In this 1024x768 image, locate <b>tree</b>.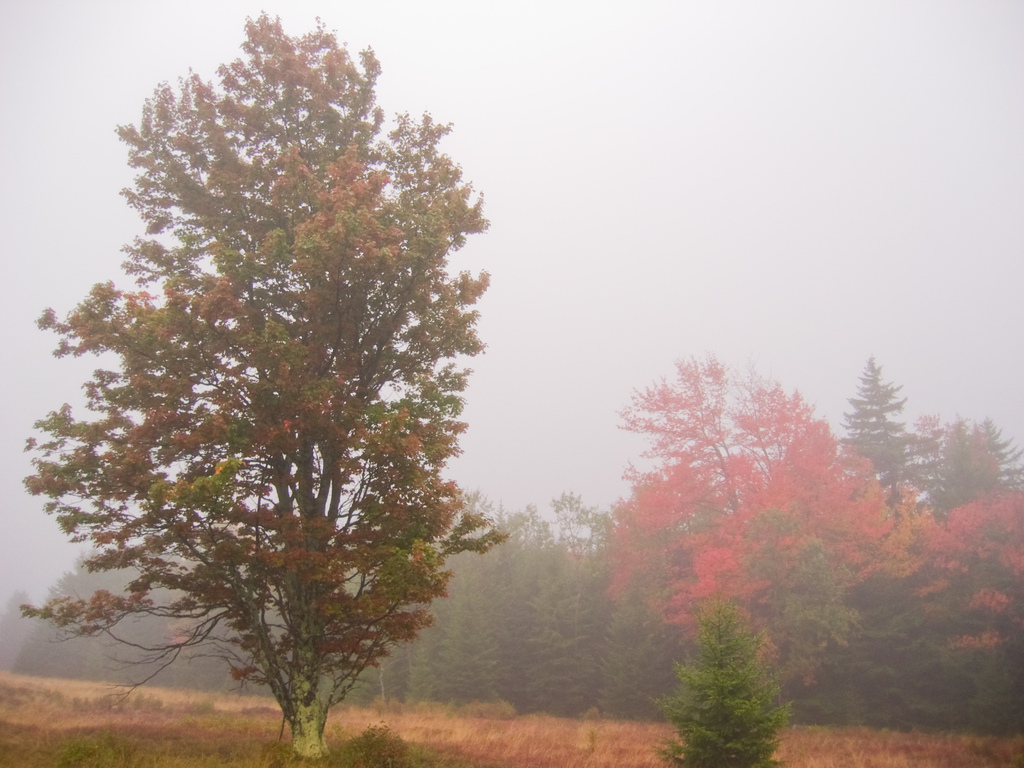
Bounding box: locate(644, 589, 800, 767).
